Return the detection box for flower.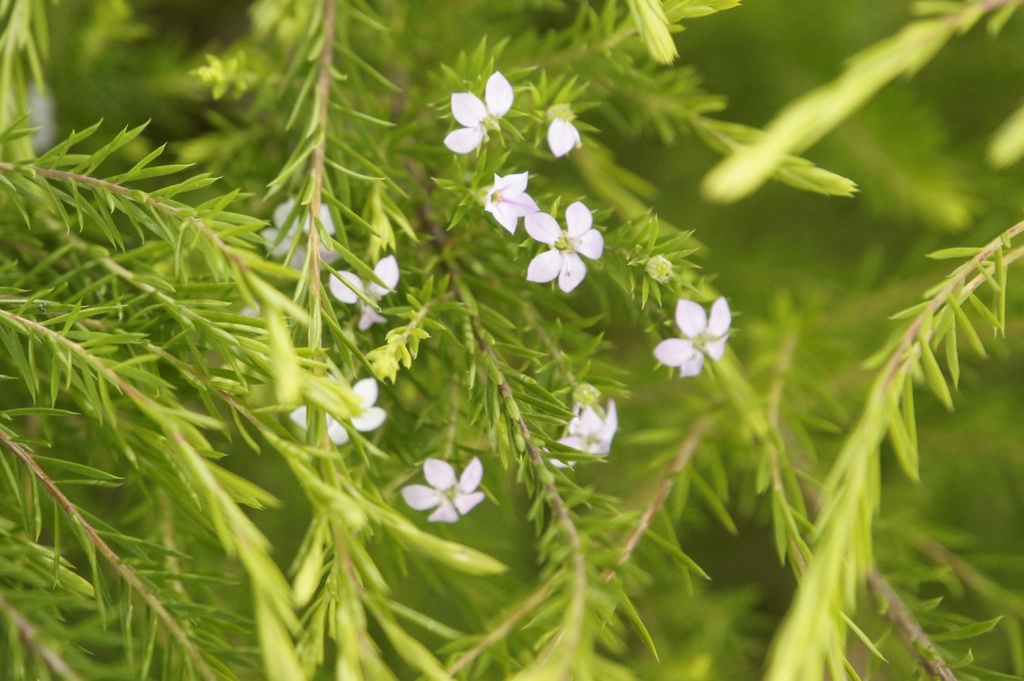
<region>290, 371, 388, 451</region>.
